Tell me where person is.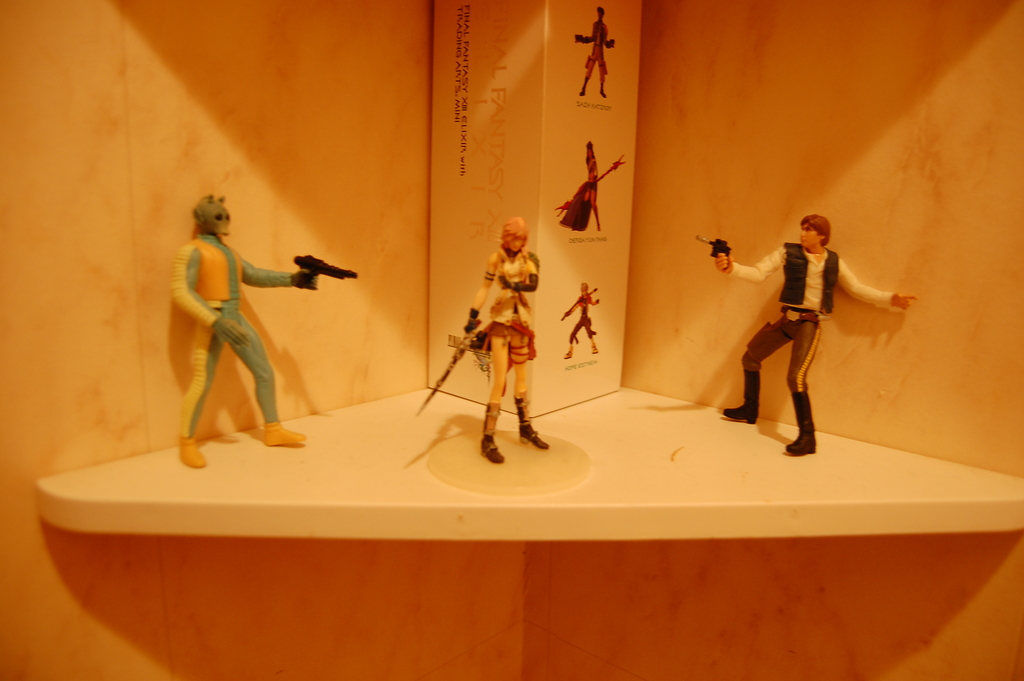
person is at box=[456, 215, 550, 469].
